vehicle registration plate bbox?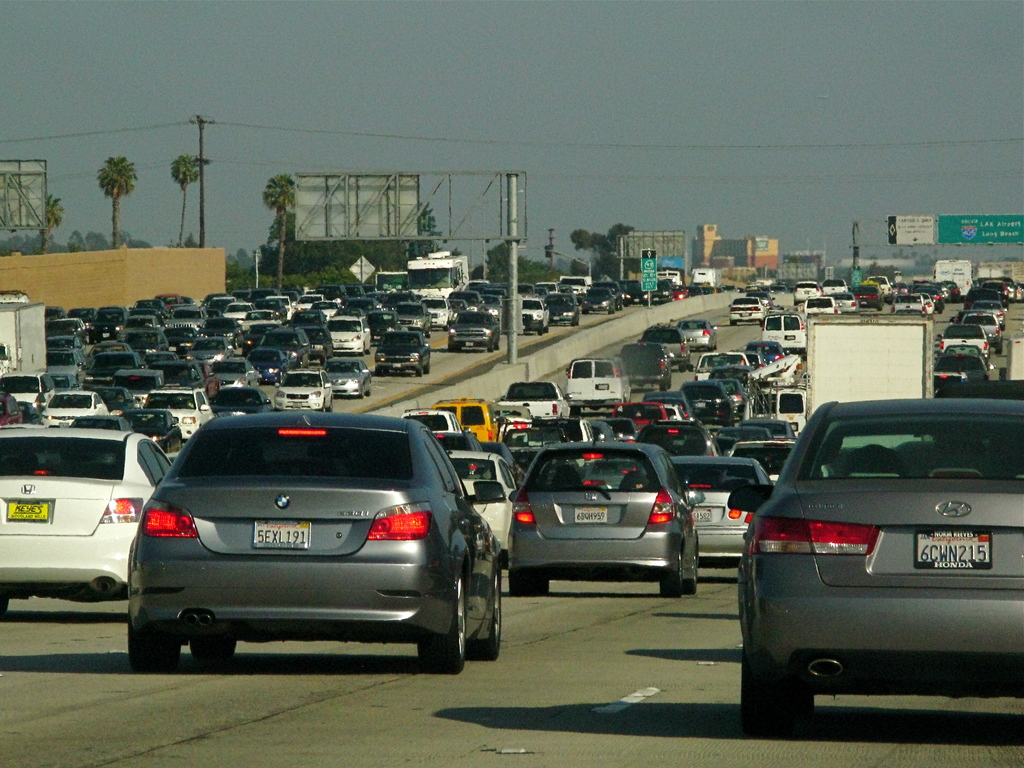
detection(694, 507, 714, 524)
